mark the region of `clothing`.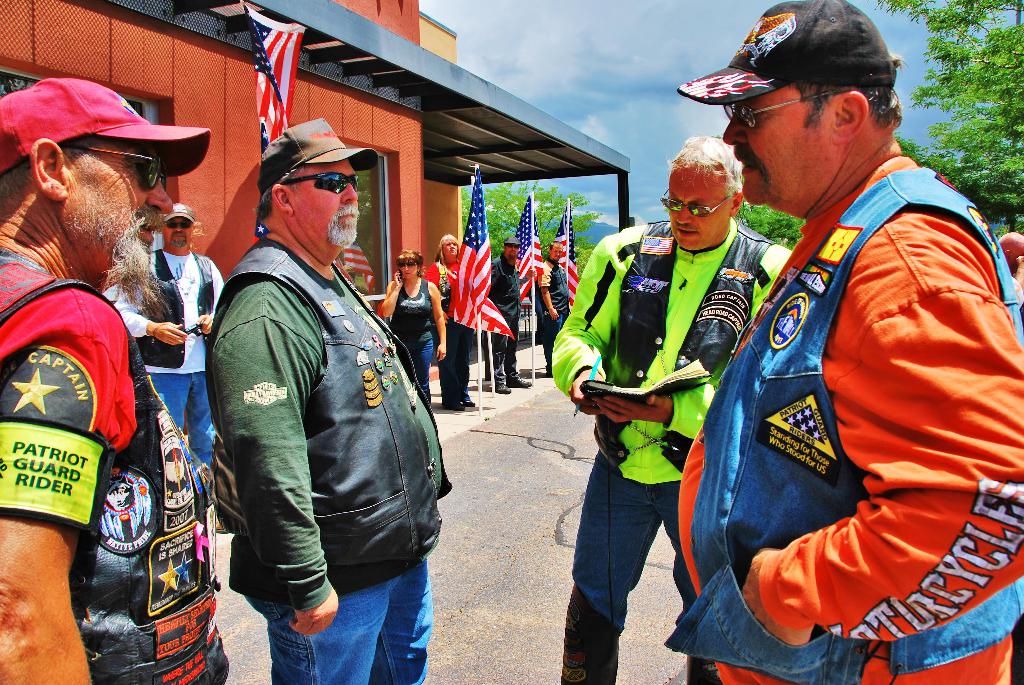
Region: 554:453:730:684.
